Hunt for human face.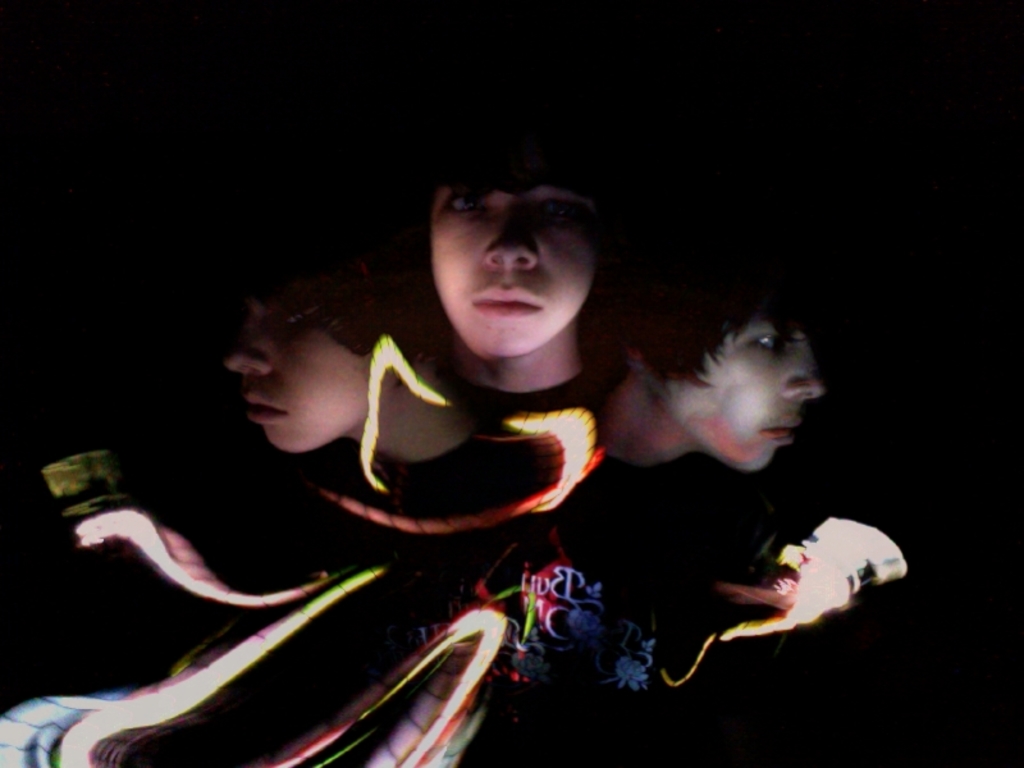
Hunted down at bbox=(431, 155, 609, 358).
